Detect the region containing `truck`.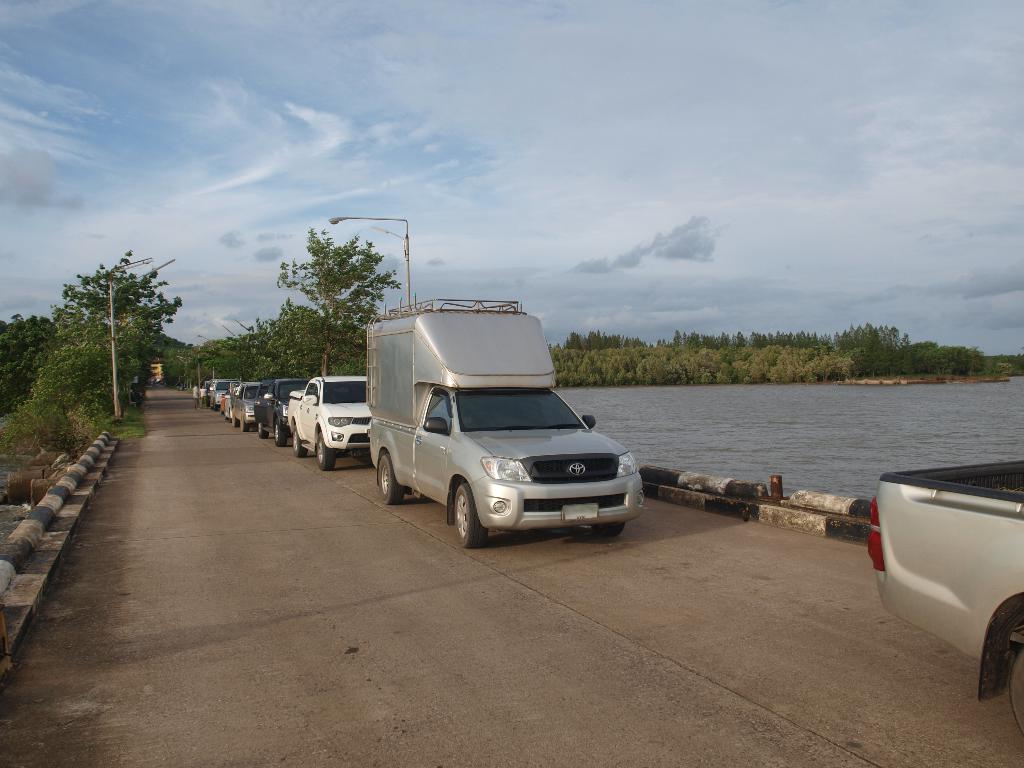
Rect(210, 378, 234, 413).
